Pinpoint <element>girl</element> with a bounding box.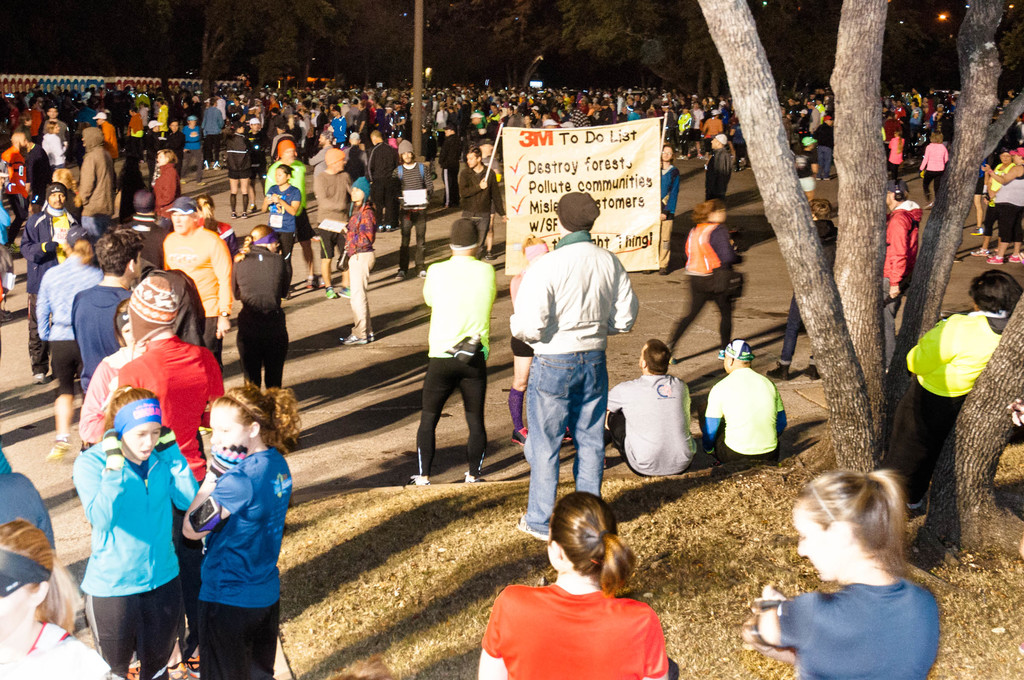
(x1=885, y1=129, x2=906, y2=187).
